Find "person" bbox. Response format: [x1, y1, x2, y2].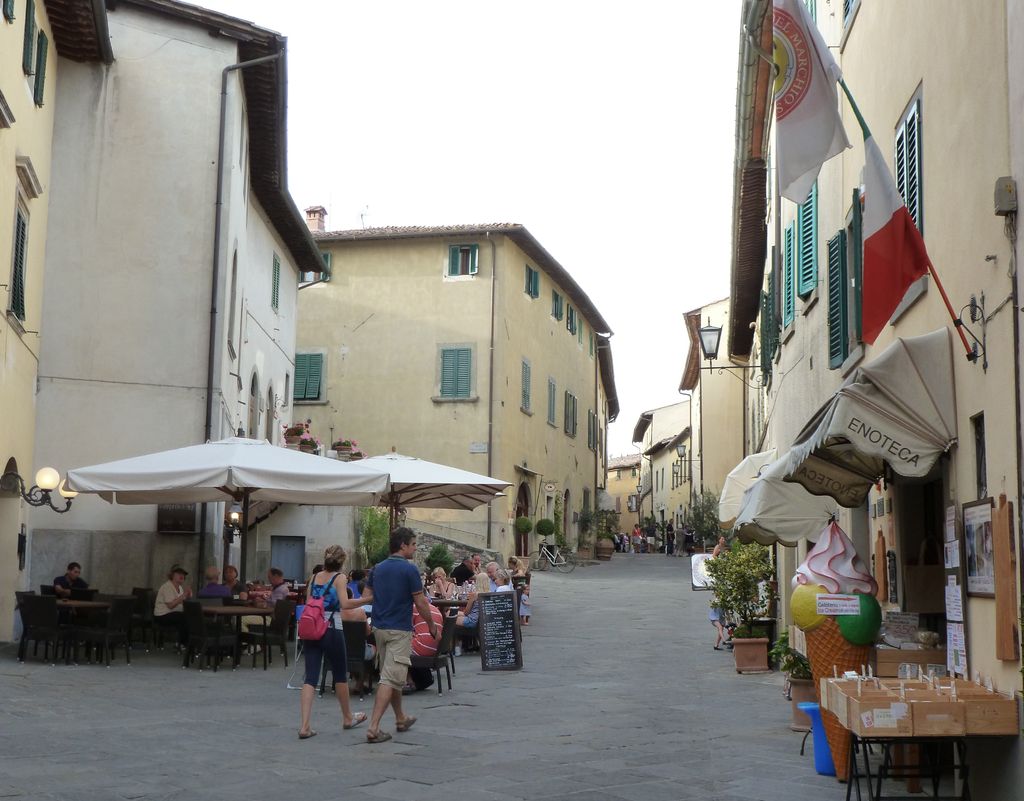
[449, 571, 497, 660].
